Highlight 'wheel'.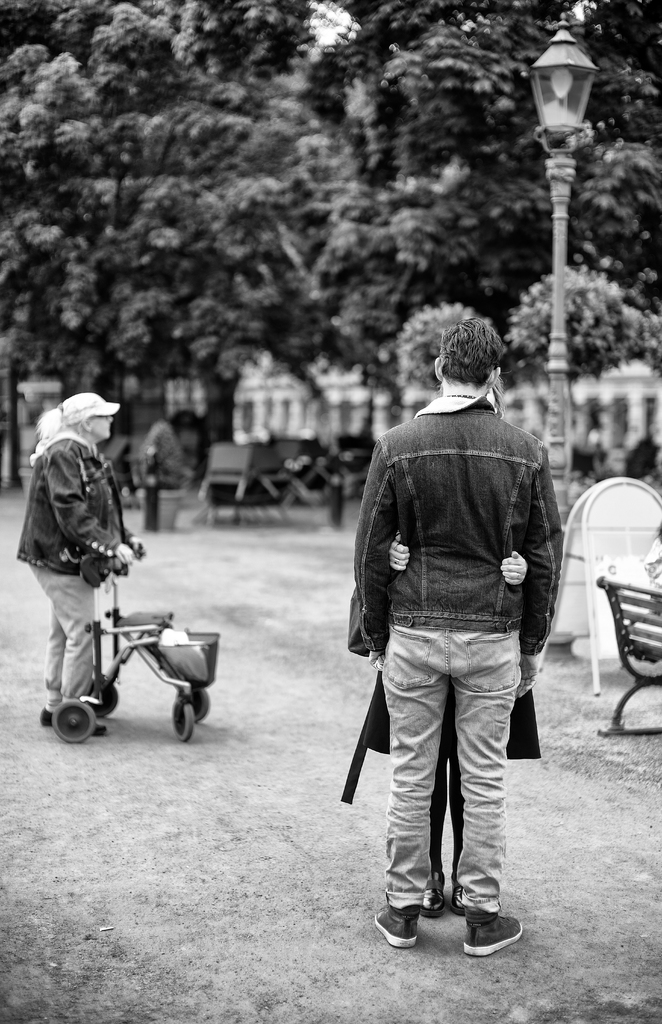
Highlighted region: left=167, top=700, right=194, bottom=746.
